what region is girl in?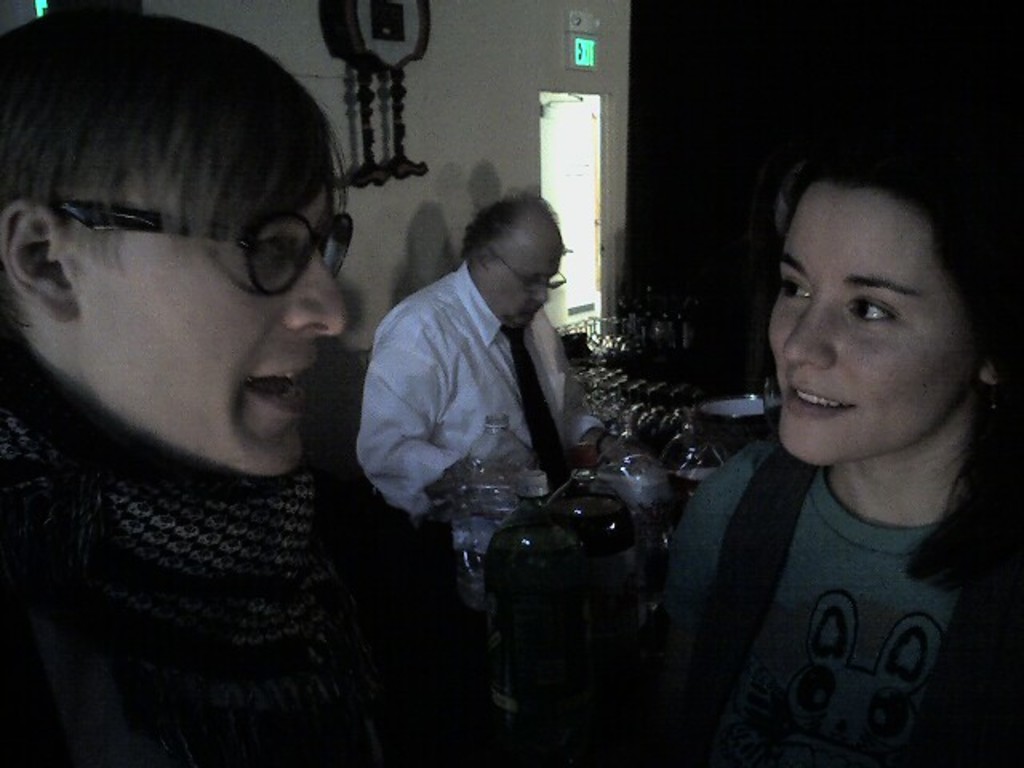
[589,133,1022,766].
